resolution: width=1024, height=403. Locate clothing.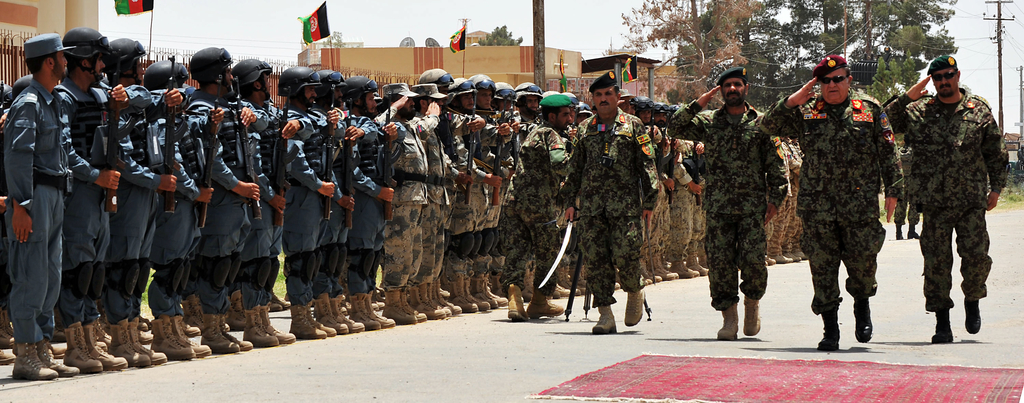
335:113:397:279.
